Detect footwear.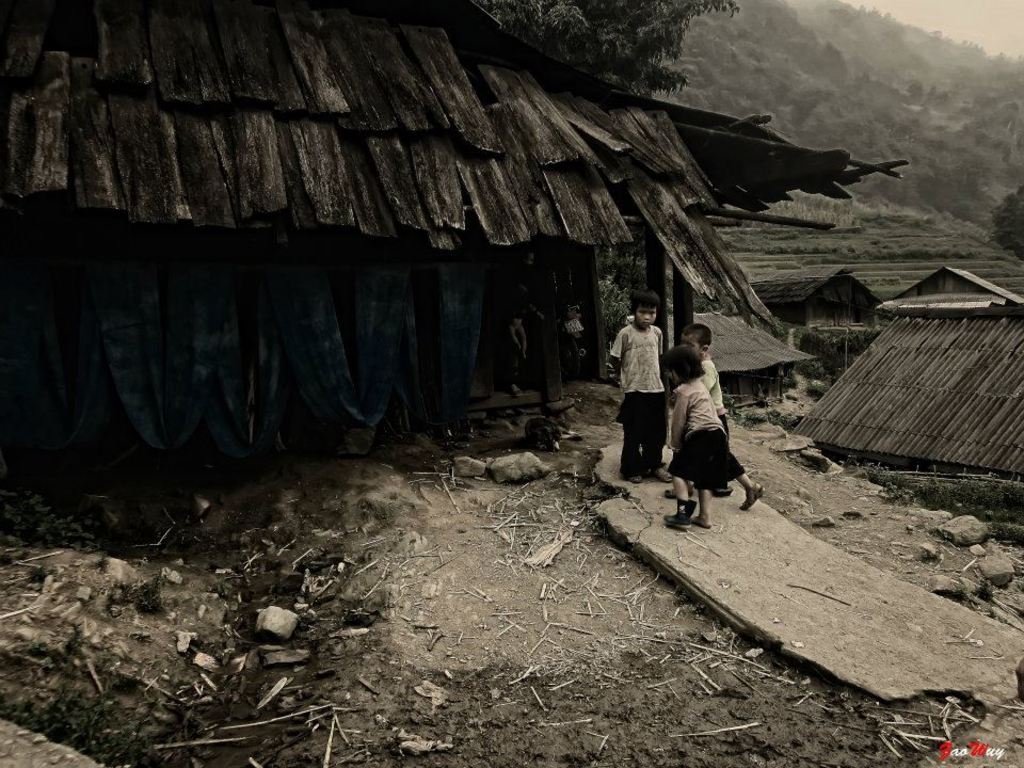
Detected at [left=739, top=478, right=764, bottom=514].
